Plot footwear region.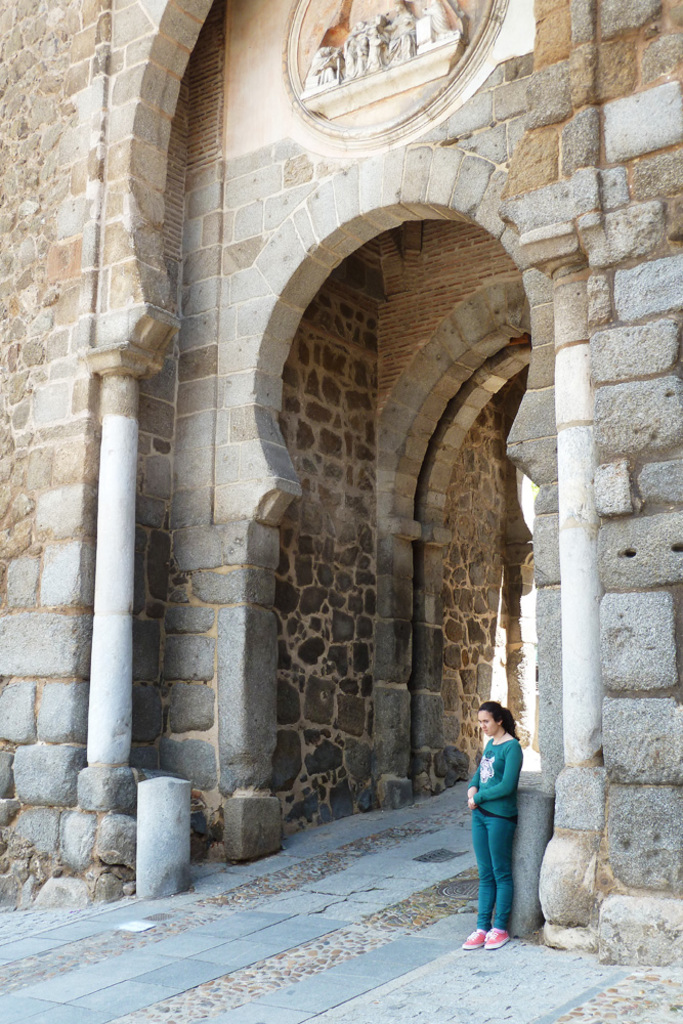
Plotted at (458,923,488,944).
